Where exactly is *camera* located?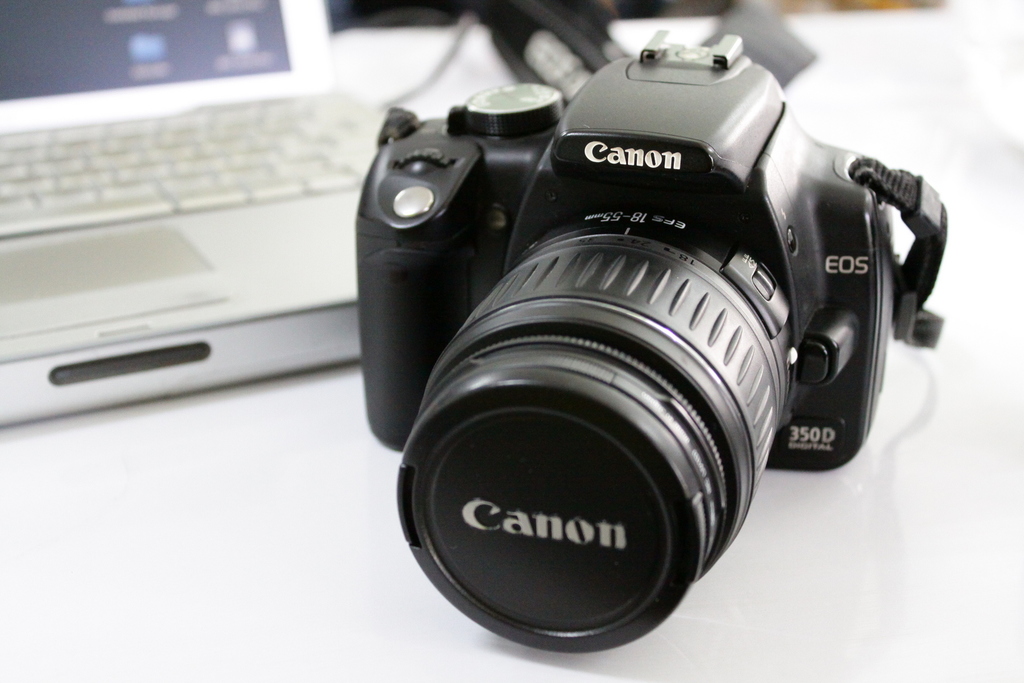
Its bounding box is bbox(355, 29, 899, 652).
